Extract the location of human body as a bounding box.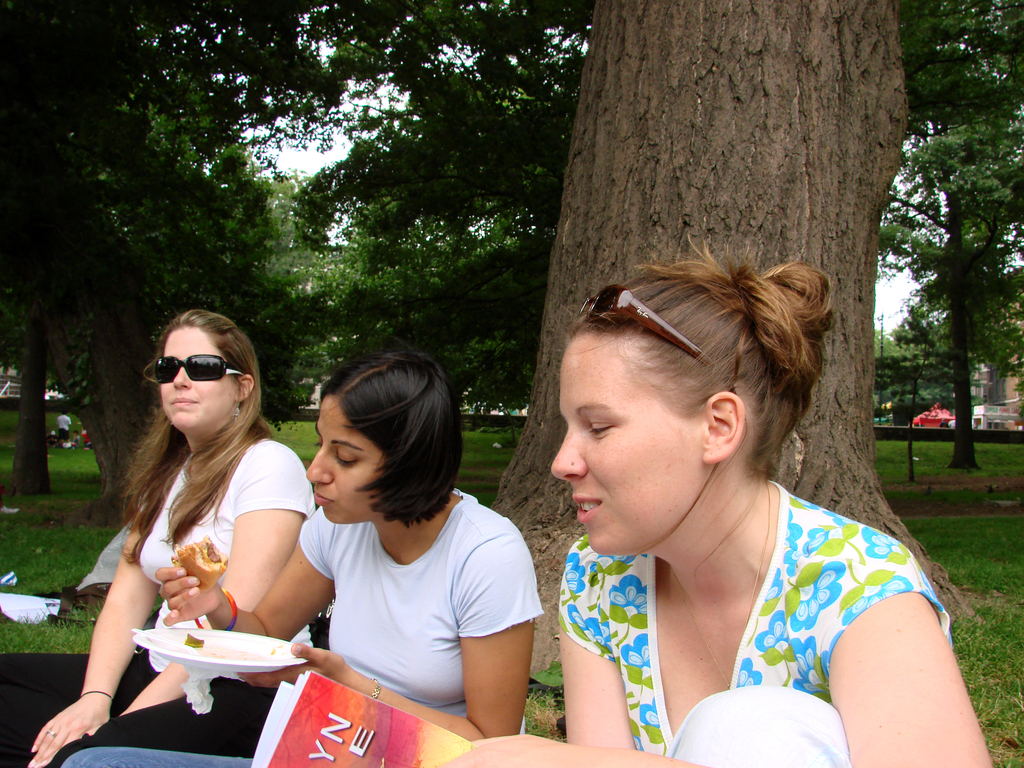
[x1=63, y1=346, x2=546, y2=767].
